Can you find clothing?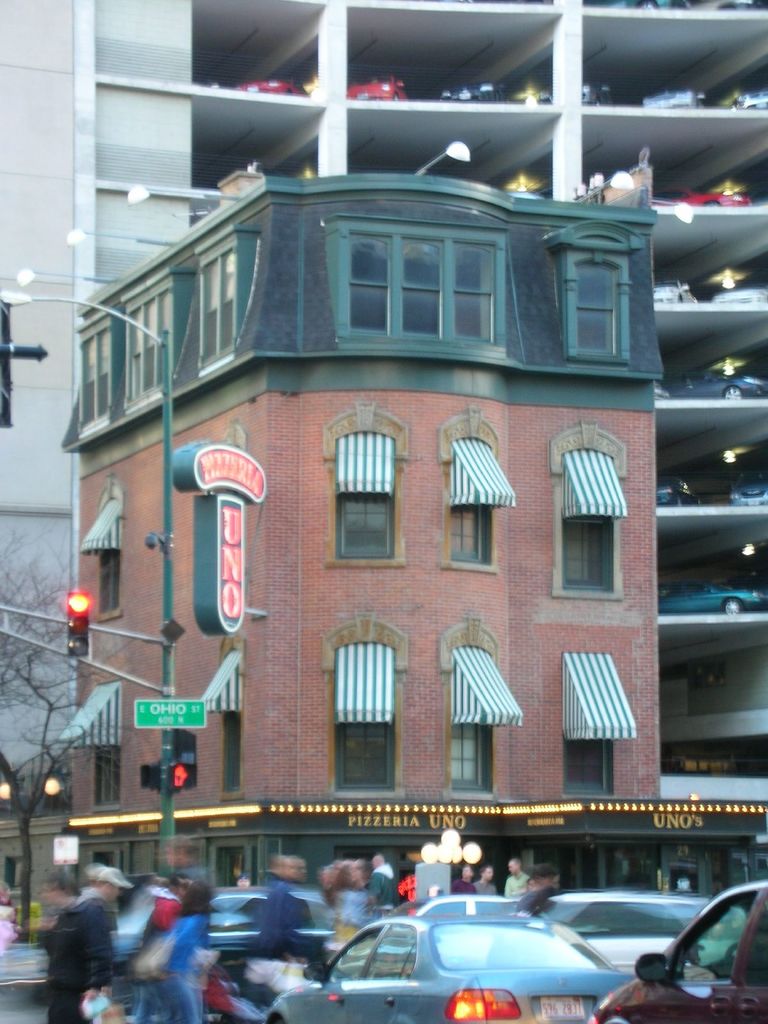
Yes, bounding box: BBox(252, 872, 298, 961).
